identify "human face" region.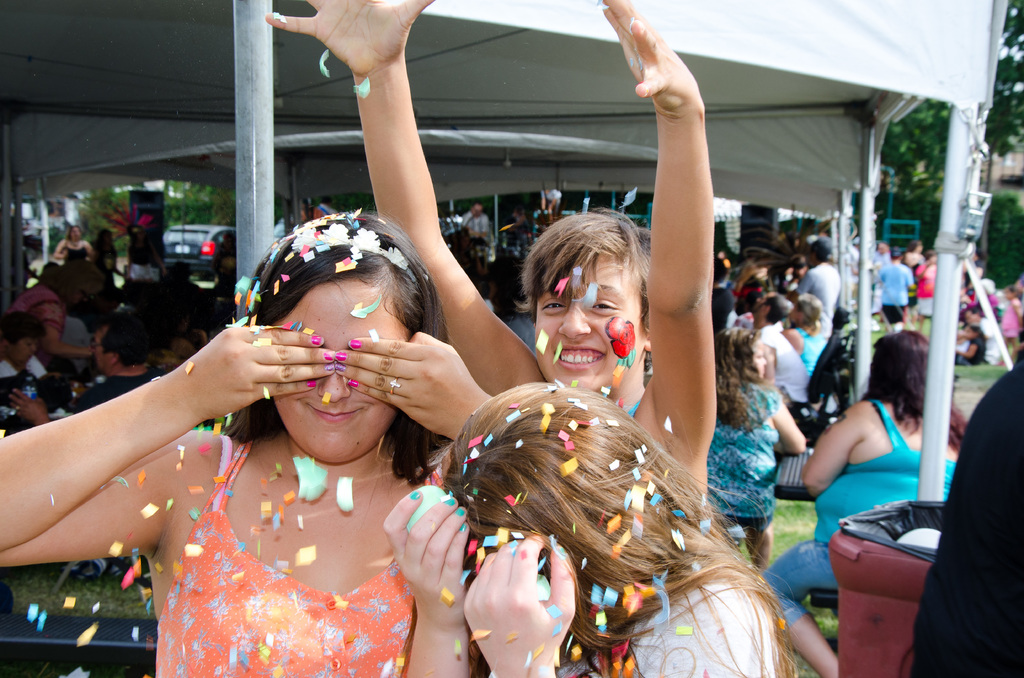
Region: [9,336,36,366].
